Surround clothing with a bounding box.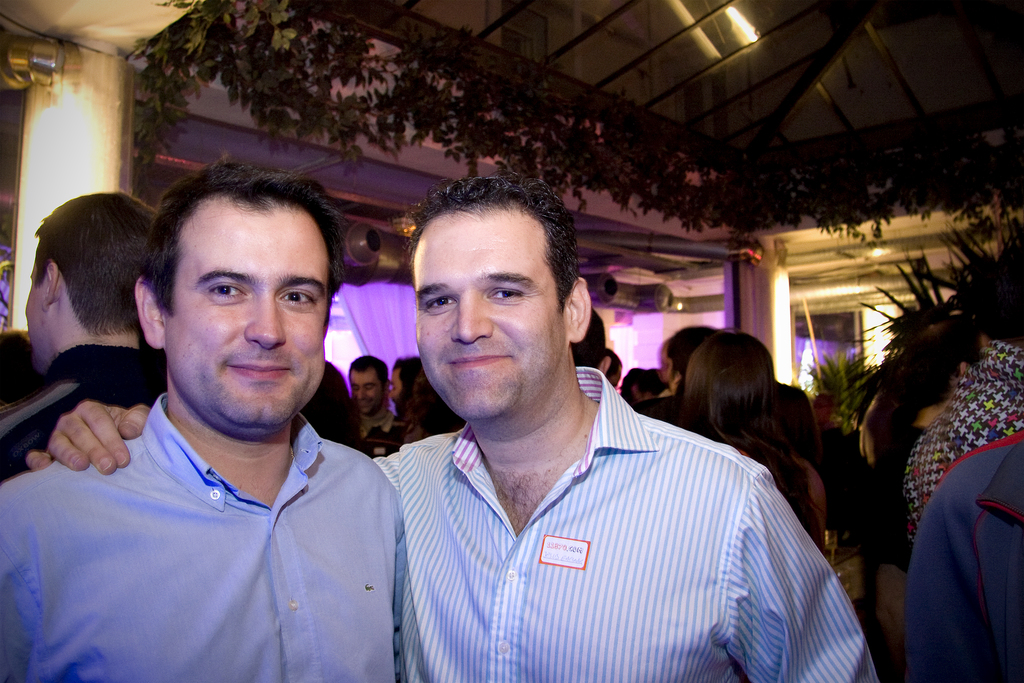
[left=907, top=330, right=1023, bottom=552].
